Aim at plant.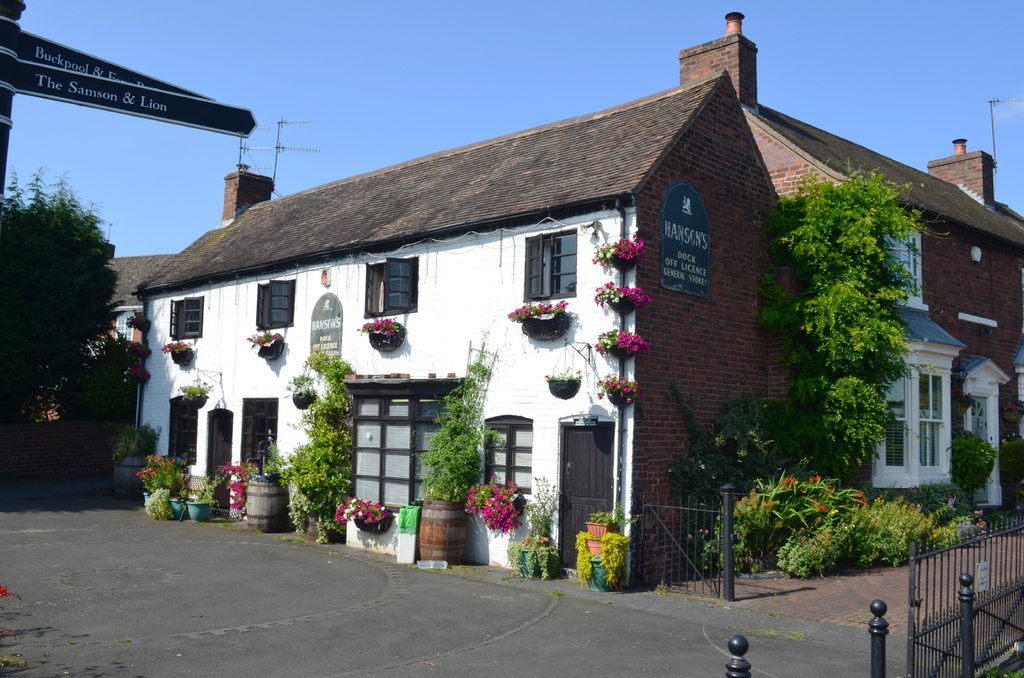
Aimed at 249 339 359 547.
